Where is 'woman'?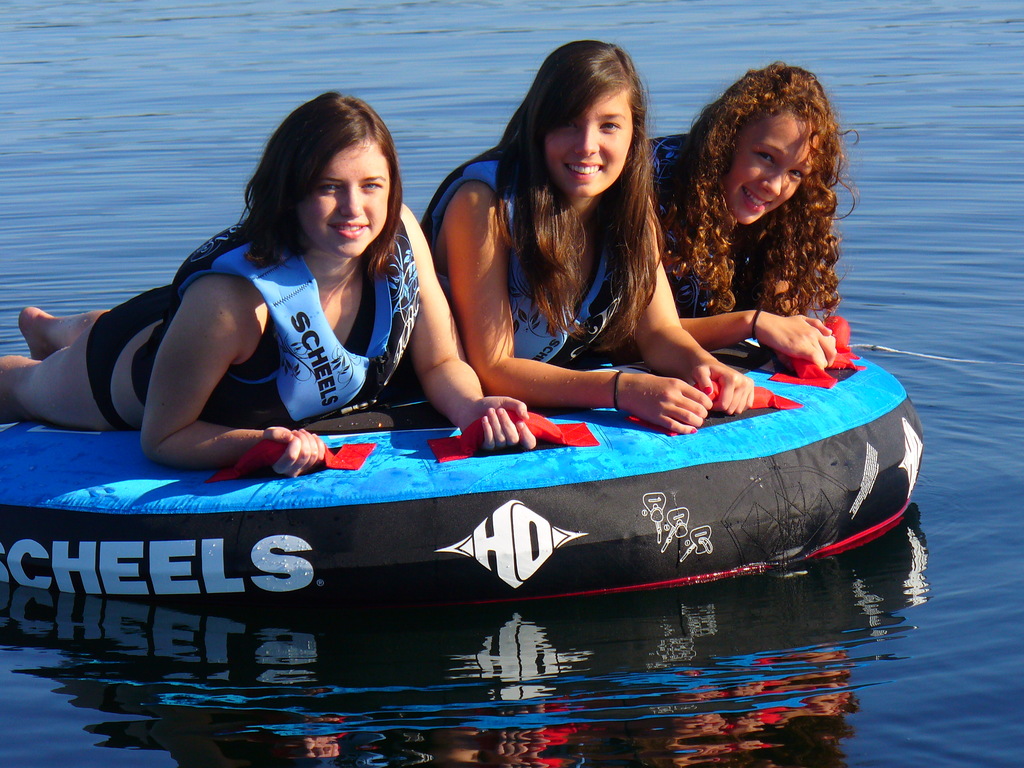
pyautogui.locateOnScreen(417, 35, 765, 450).
